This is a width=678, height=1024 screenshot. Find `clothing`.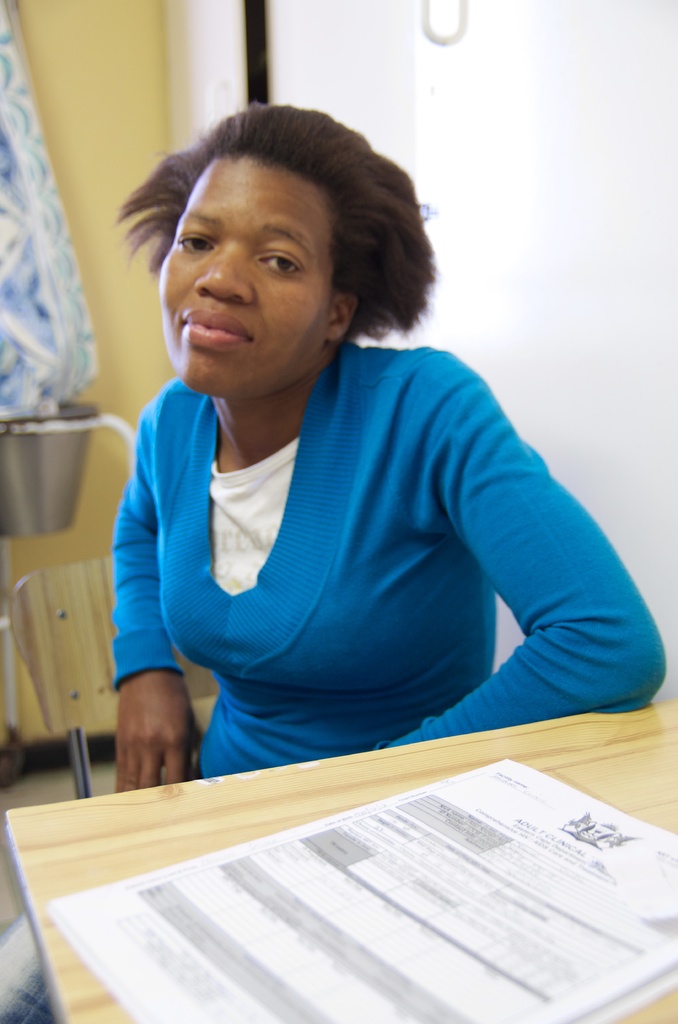
Bounding box: box(75, 339, 638, 734).
